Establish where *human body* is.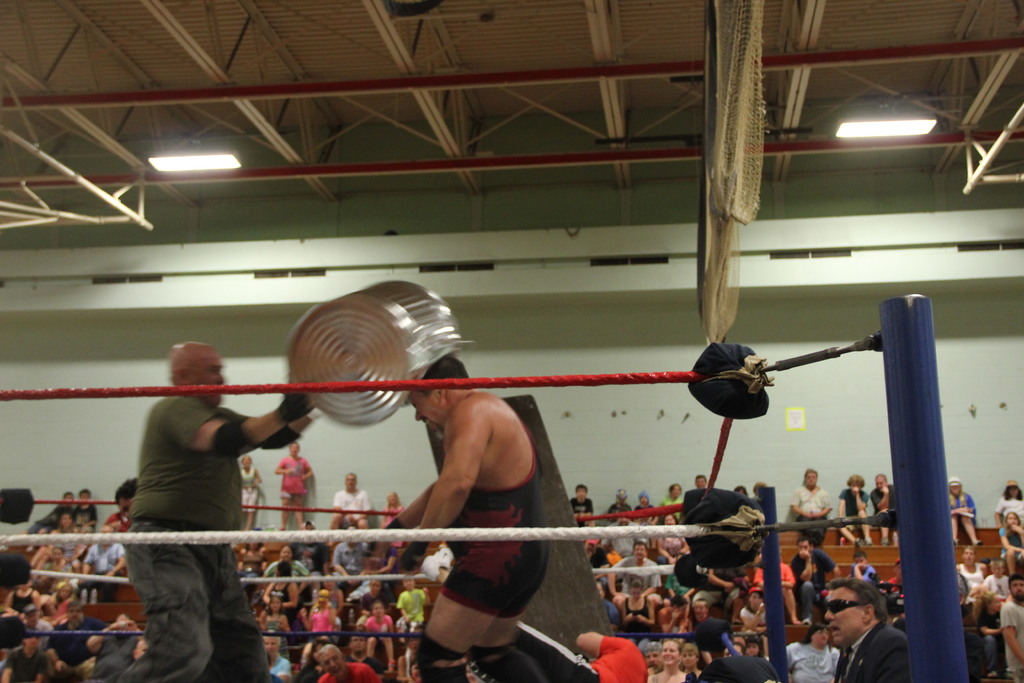
Established at [left=656, top=484, right=687, bottom=526].
